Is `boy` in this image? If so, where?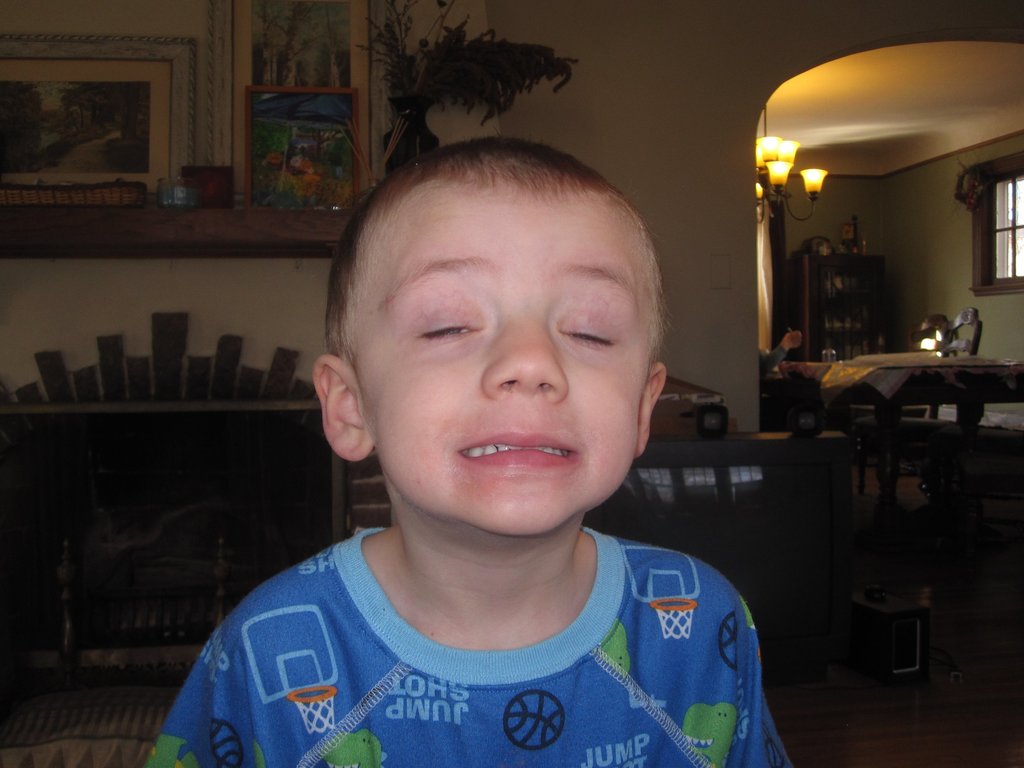
Yes, at BBox(180, 122, 776, 750).
